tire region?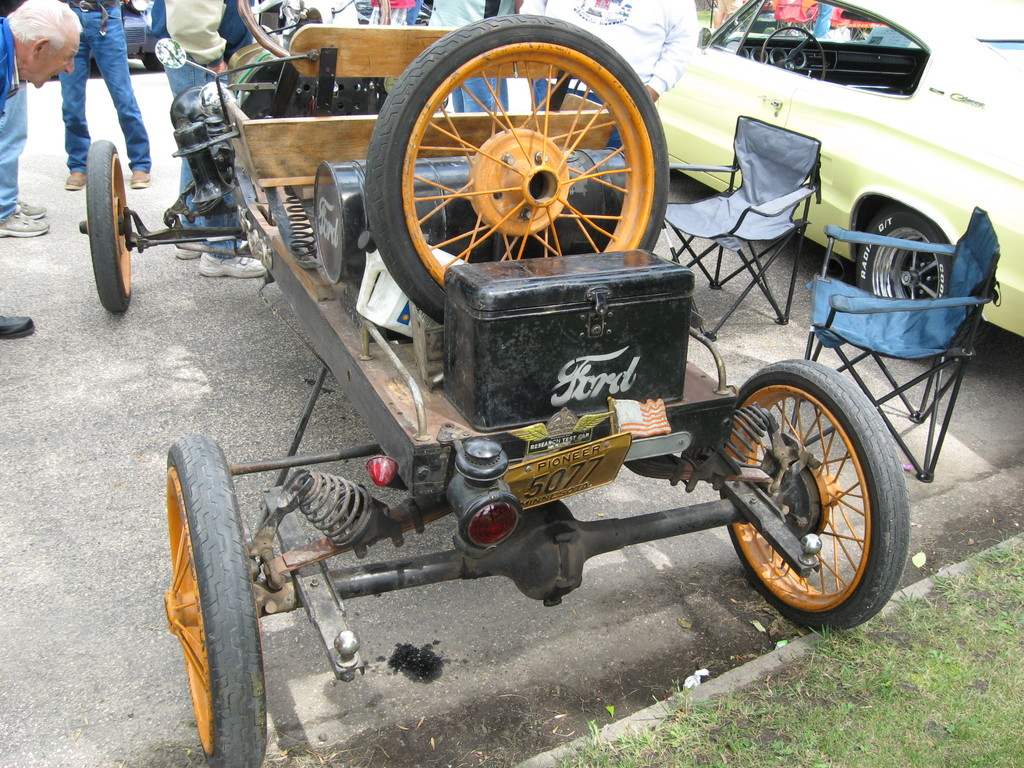
rect(857, 214, 955, 321)
